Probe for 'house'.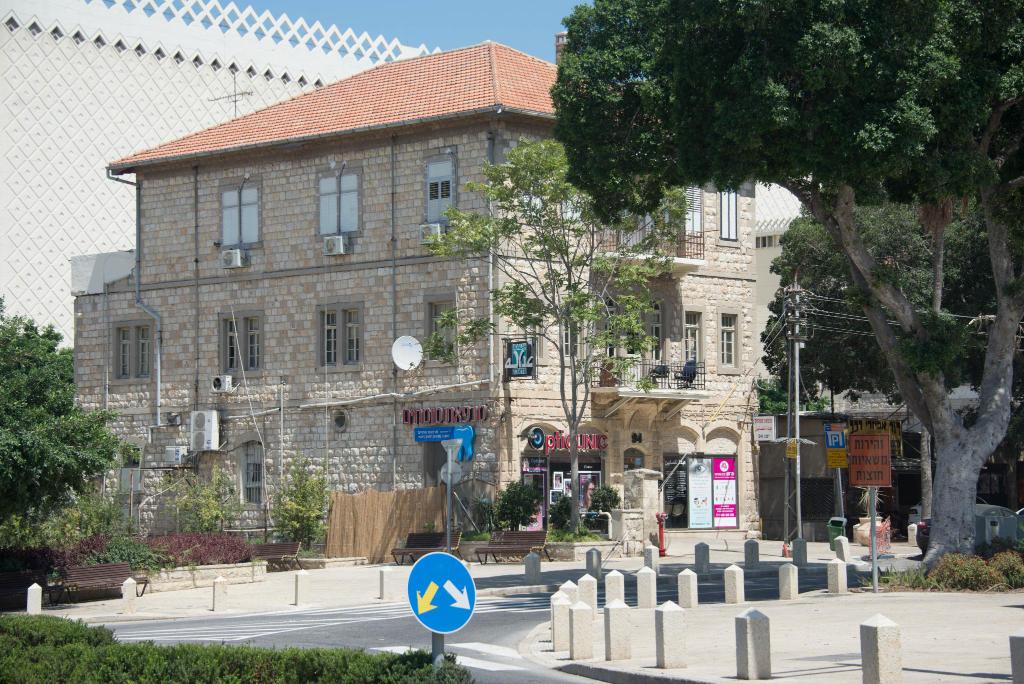
Probe result: 31 40 788 558.
